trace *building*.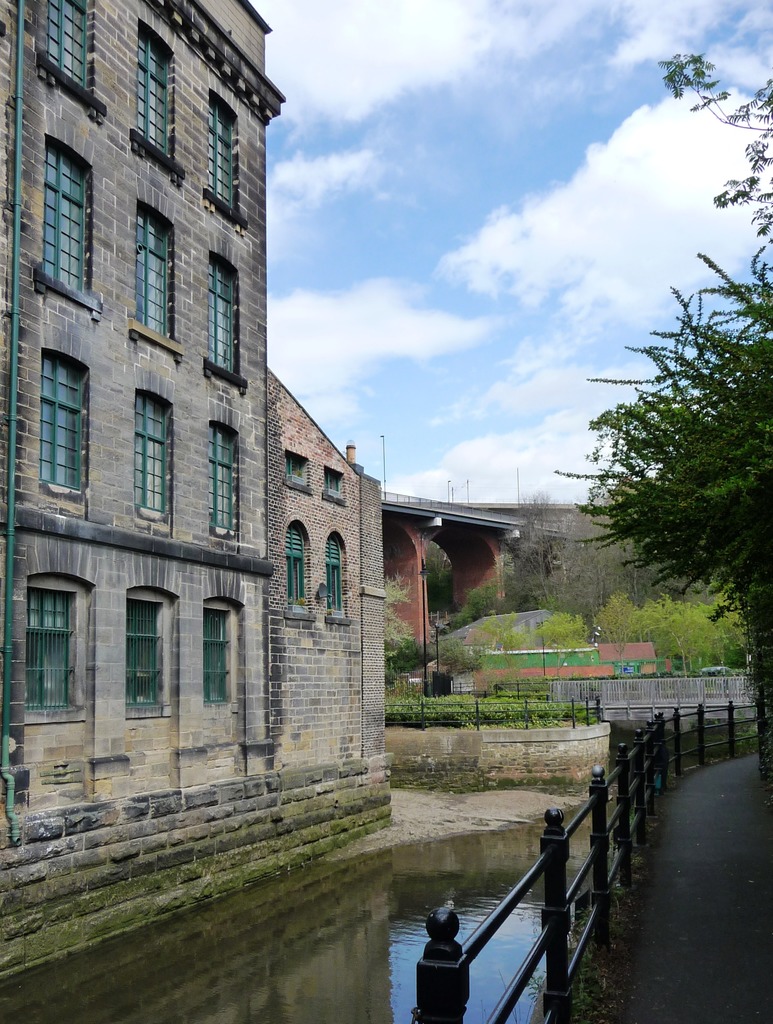
Traced to box(0, 0, 287, 827).
